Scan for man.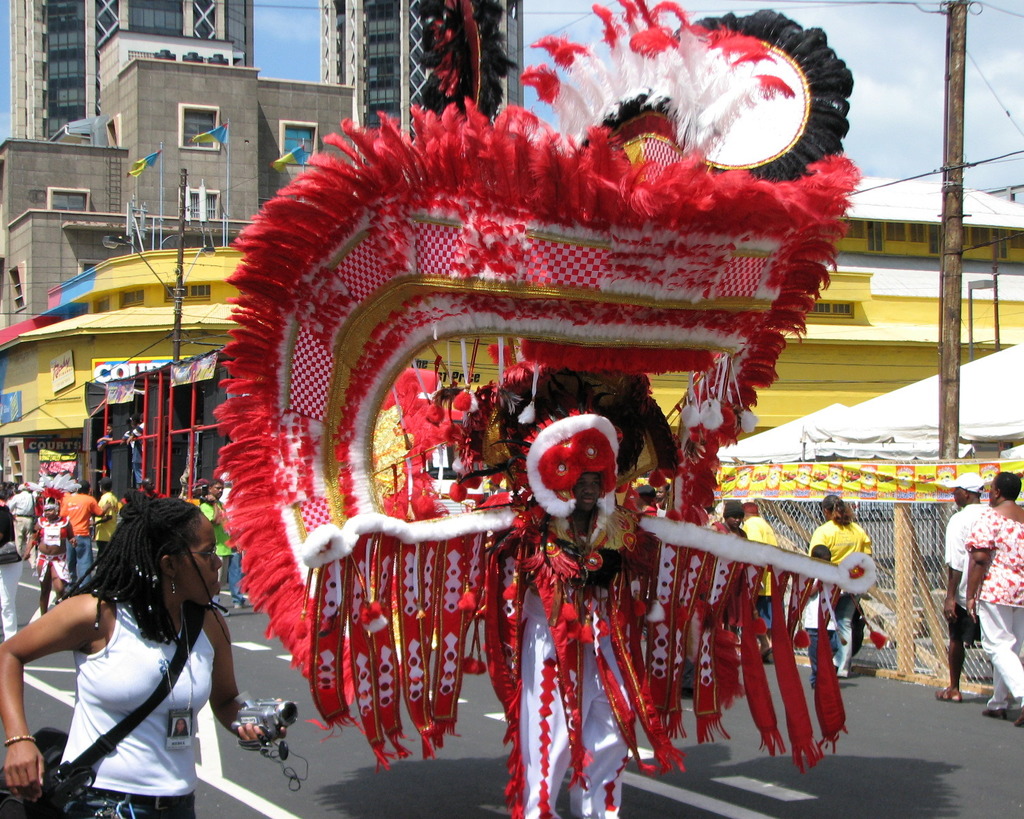
Scan result: x1=932, y1=470, x2=994, y2=708.
